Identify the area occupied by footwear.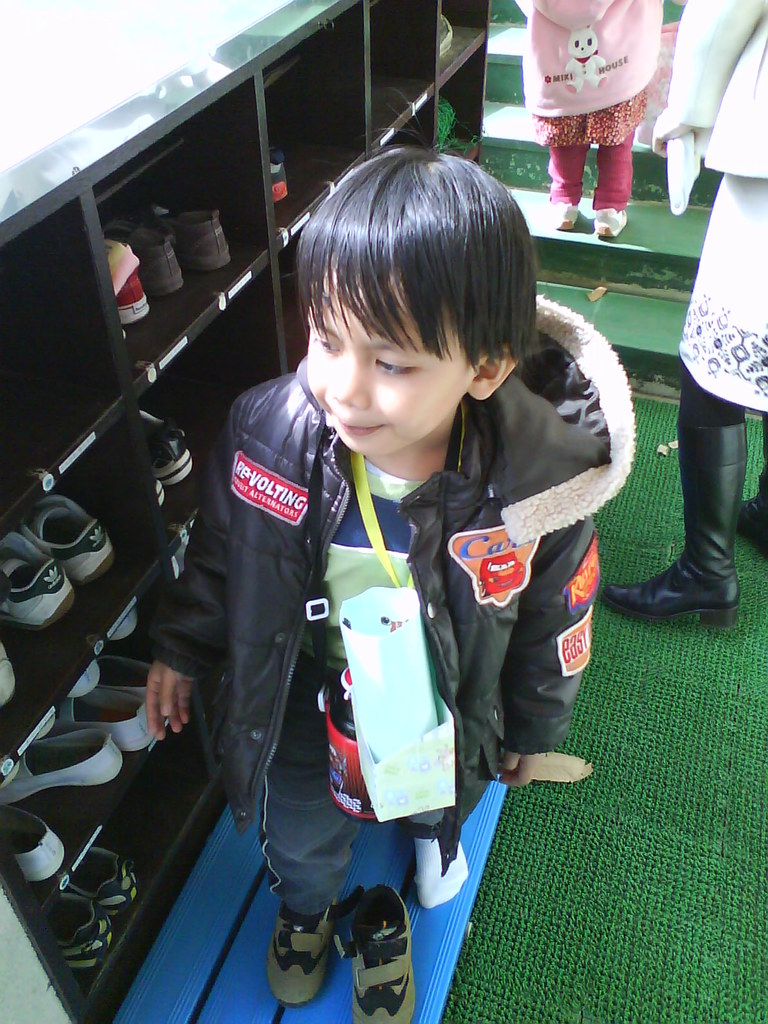
Area: box(20, 896, 120, 984).
